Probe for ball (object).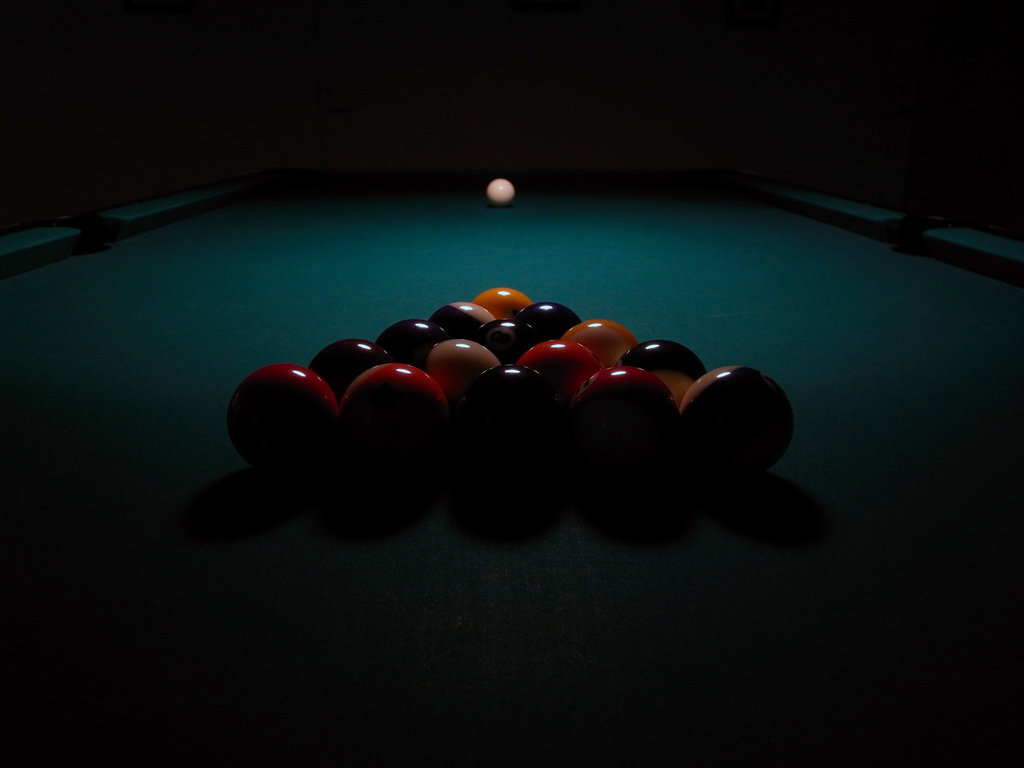
Probe result: 487 180 512 203.
